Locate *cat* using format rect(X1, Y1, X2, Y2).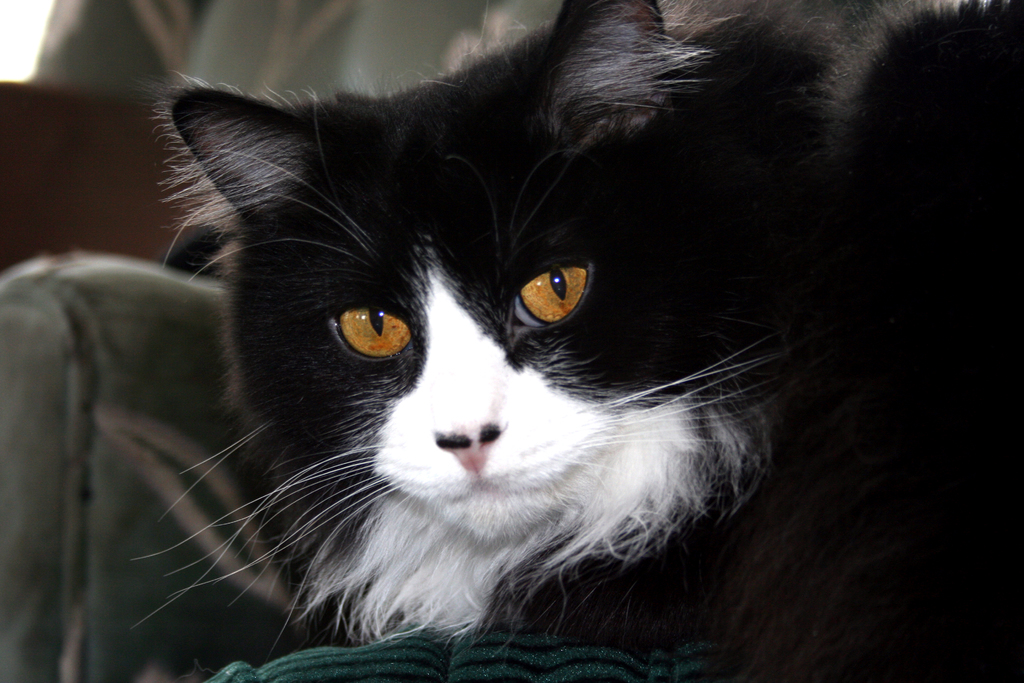
rect(127, 0, 1023, 682).
